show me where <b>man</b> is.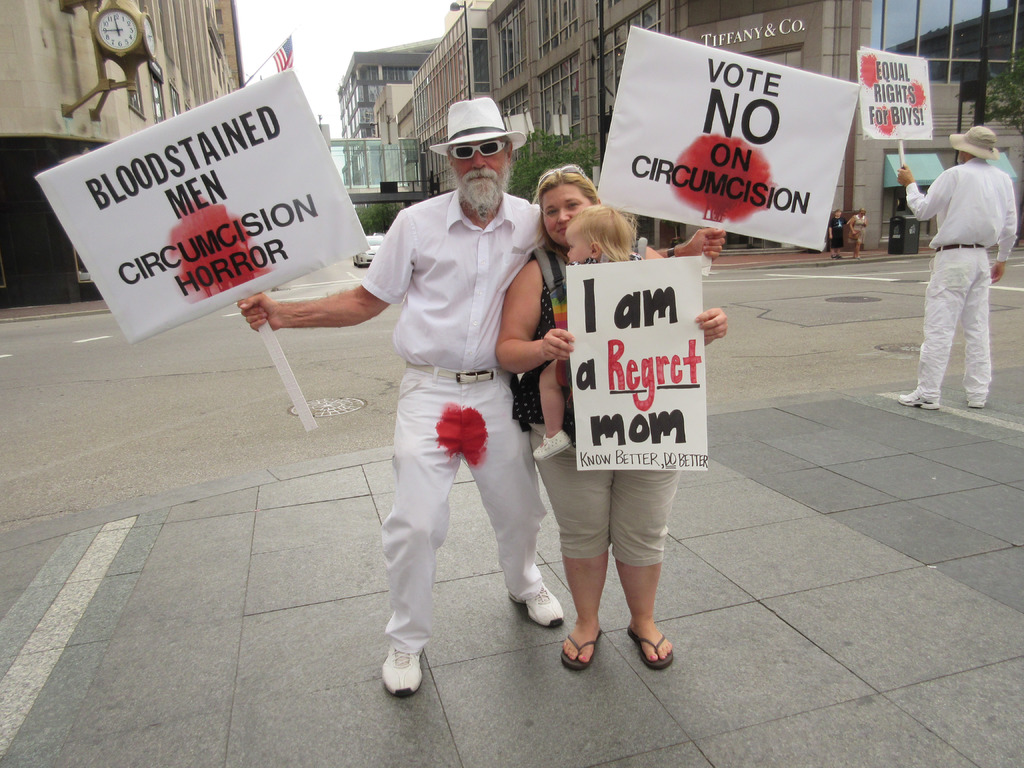
<b>man</b> is at x1=845 y1=208 x2=865 y2=257.
